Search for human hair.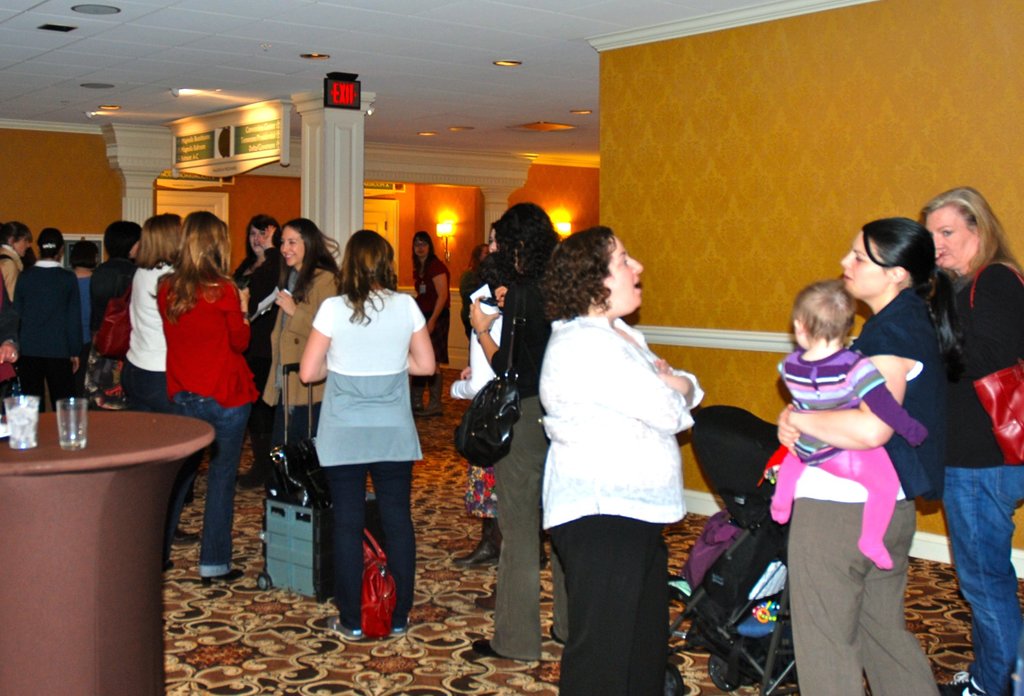
Found at box=[137, 211, 181, 268].
